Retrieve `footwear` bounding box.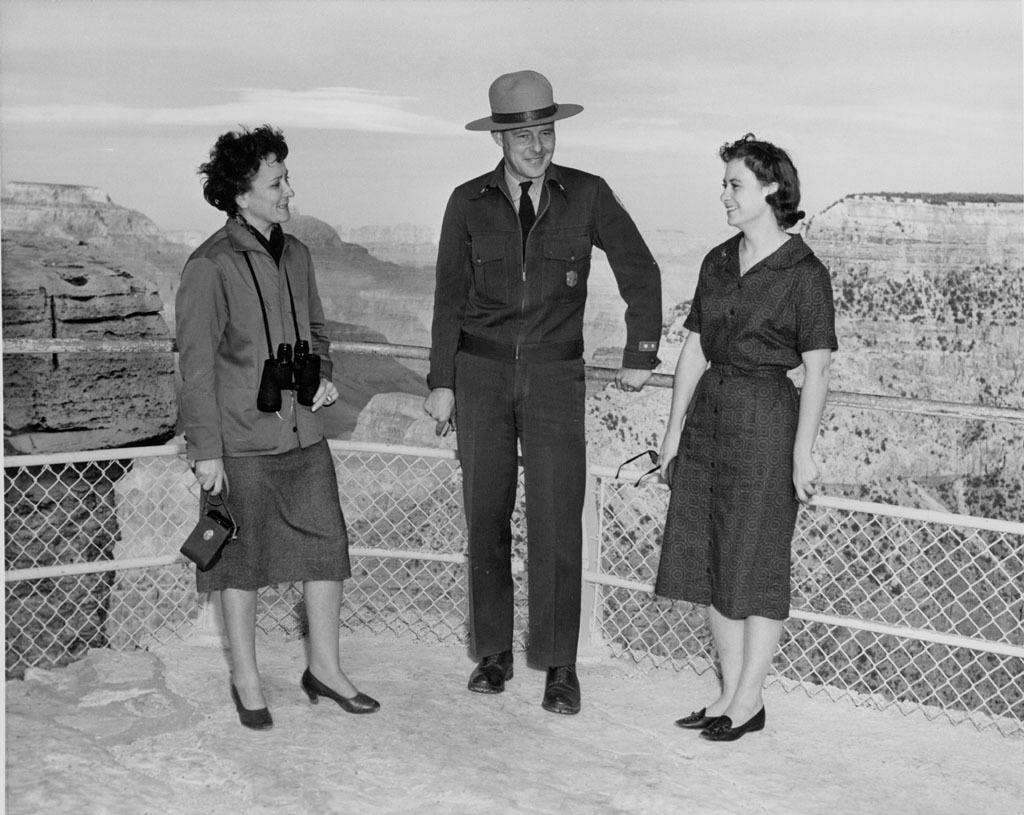
Bounding box: <bbox>547, 660, 579, 710</bbox>.
